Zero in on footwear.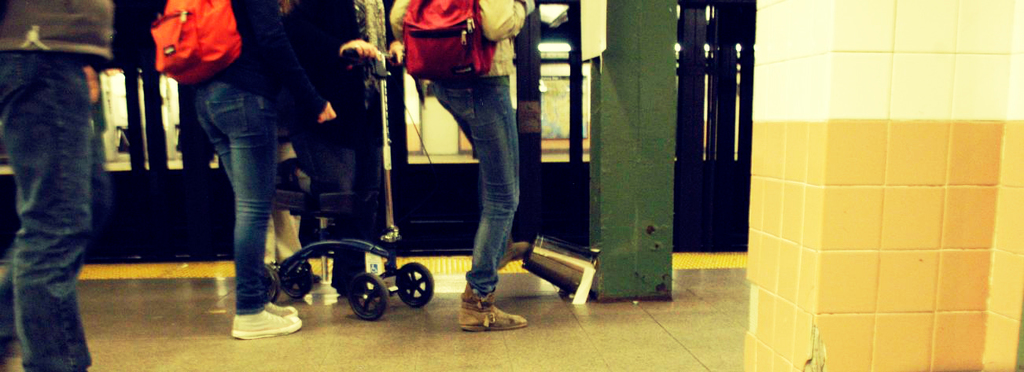
Zeroed in: left=256, top=294, right=299, bottom=326.
